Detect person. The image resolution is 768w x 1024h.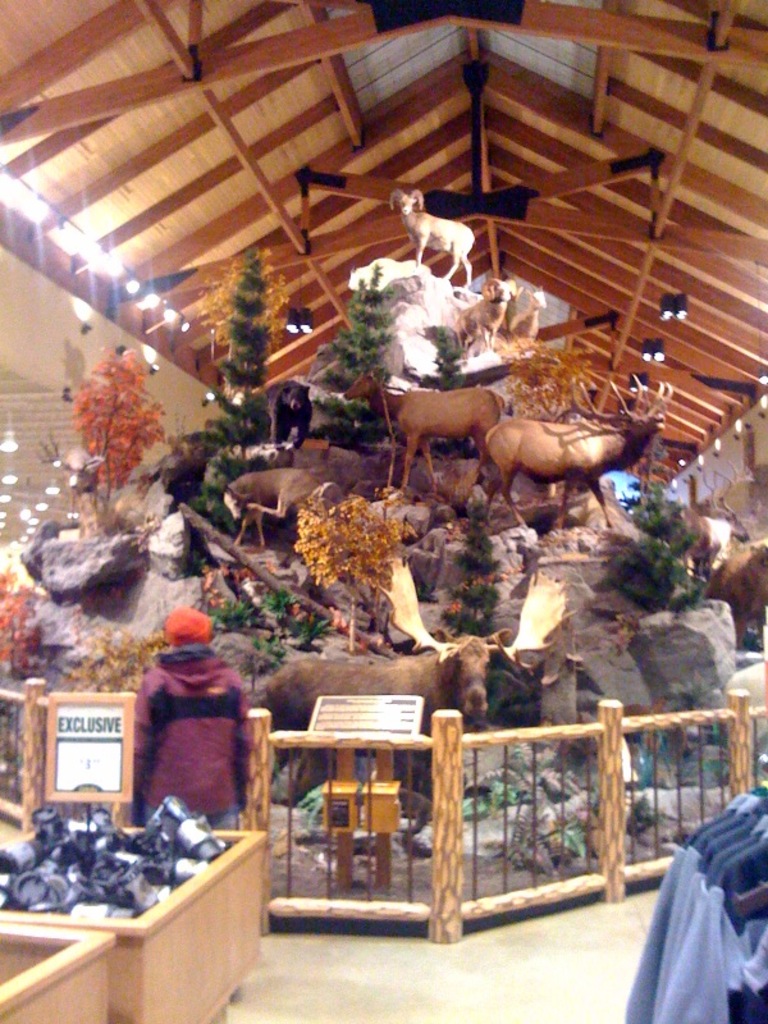
134/604/256/846.
